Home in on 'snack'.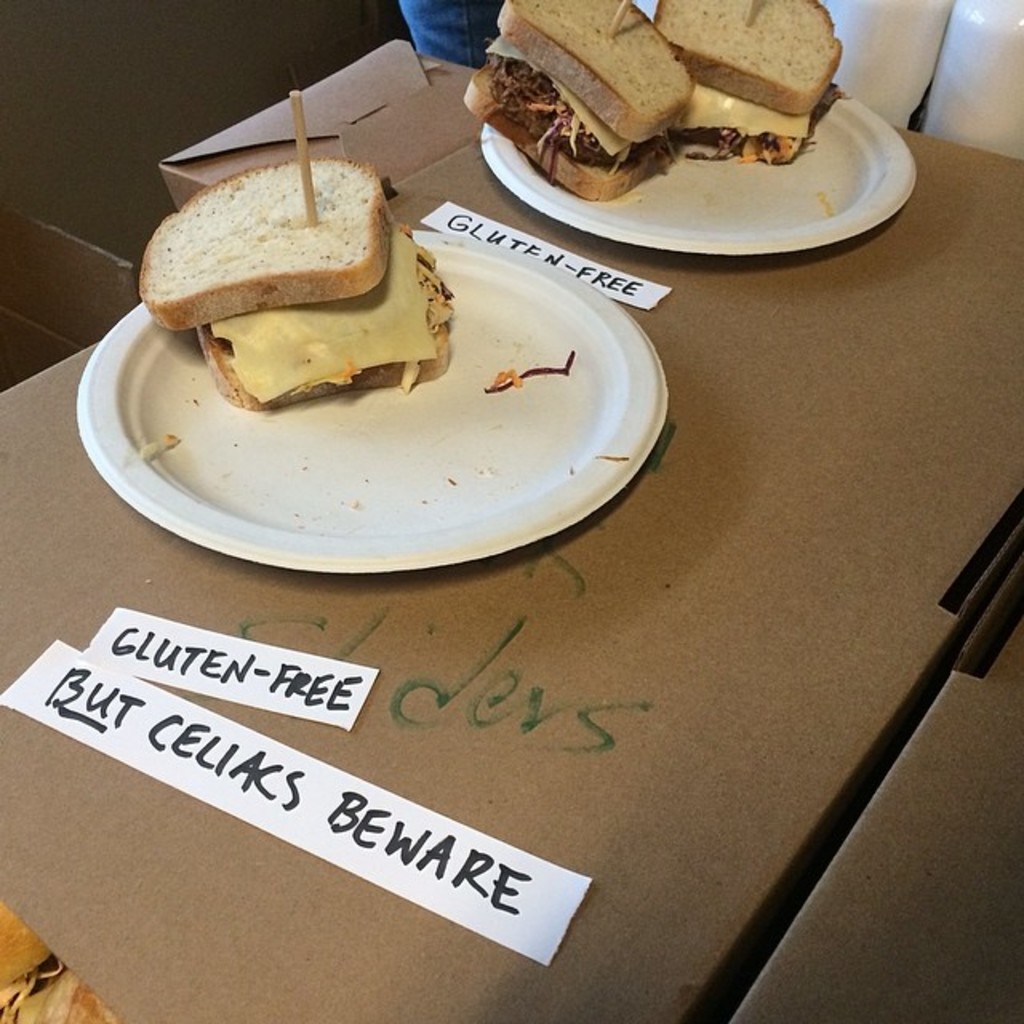
Homed in at x1=459 y1=0 x2=717 y2=203.
